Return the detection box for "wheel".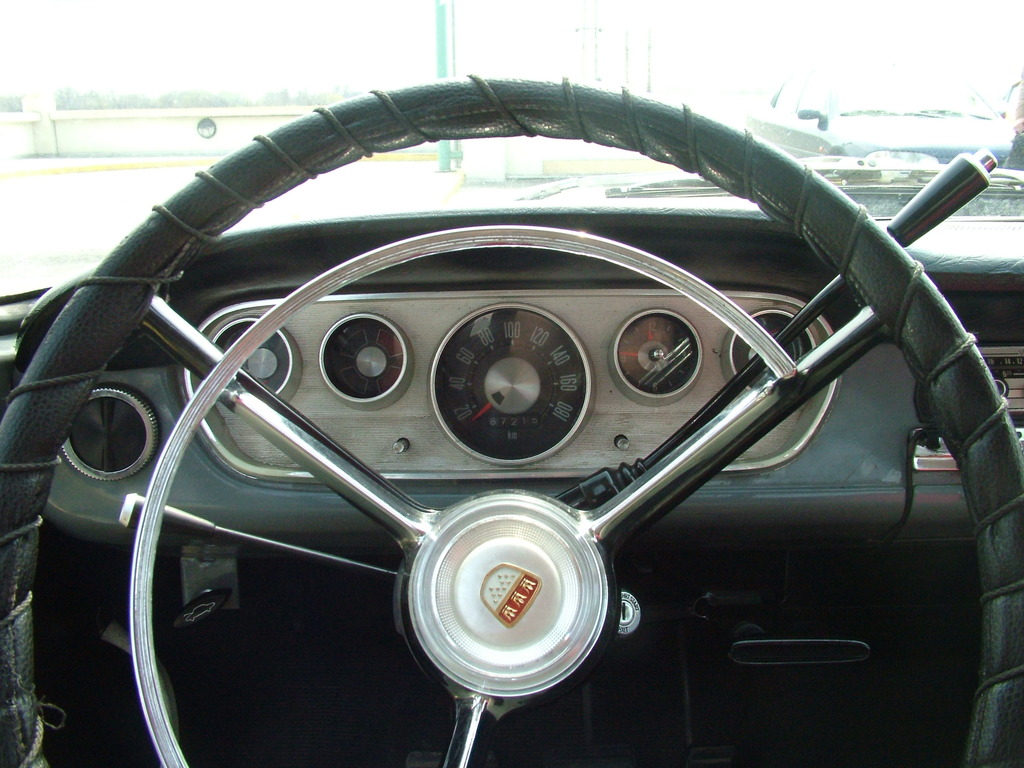
(0, 80, 1023, 757).
